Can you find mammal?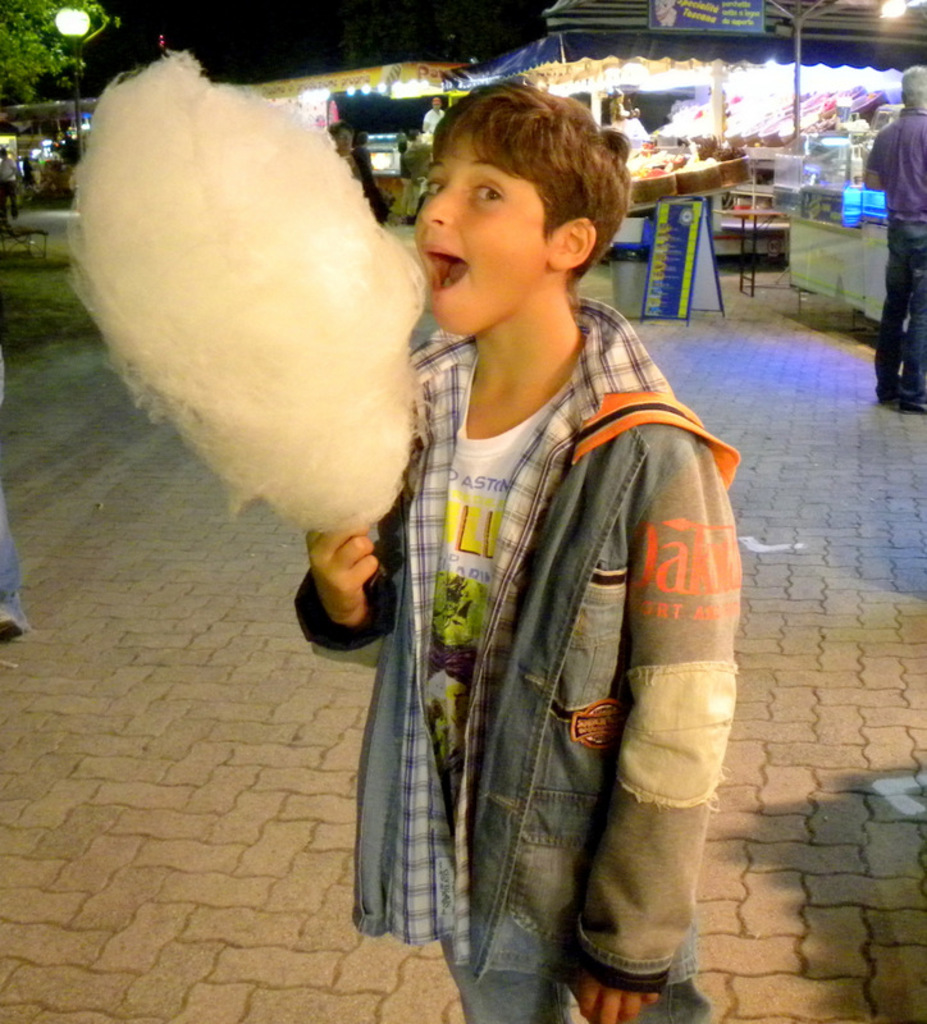
Yes, bounding box: {"x1": 609, "y1": 84, "x2": 631, "y2": 123}.
